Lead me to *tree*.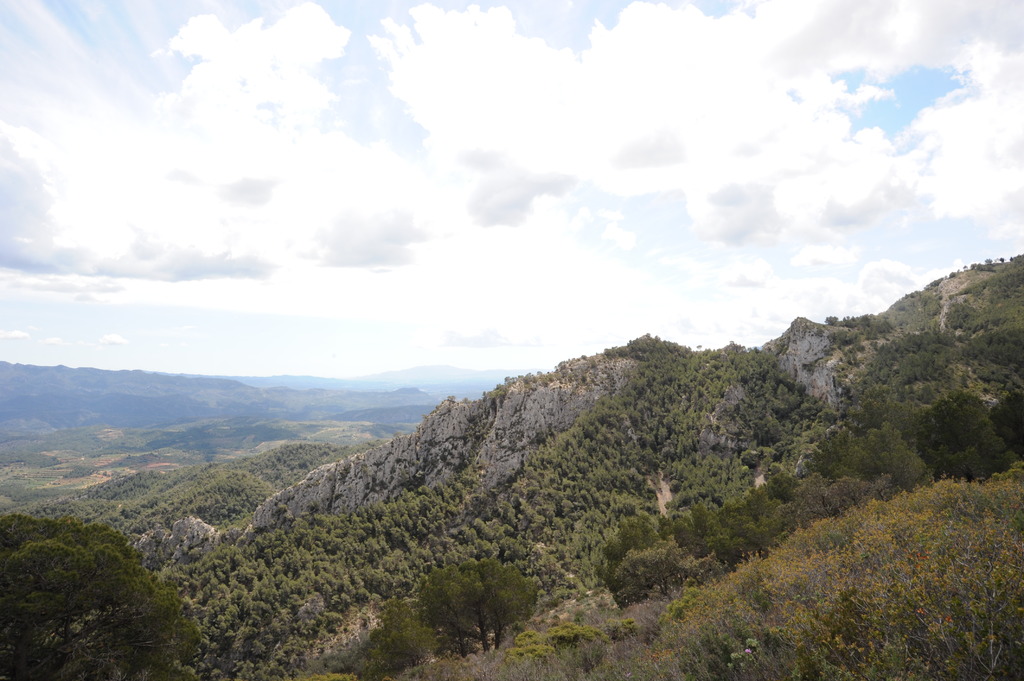
Lead to x1=353, y1=584, x2=449, y2=680.
